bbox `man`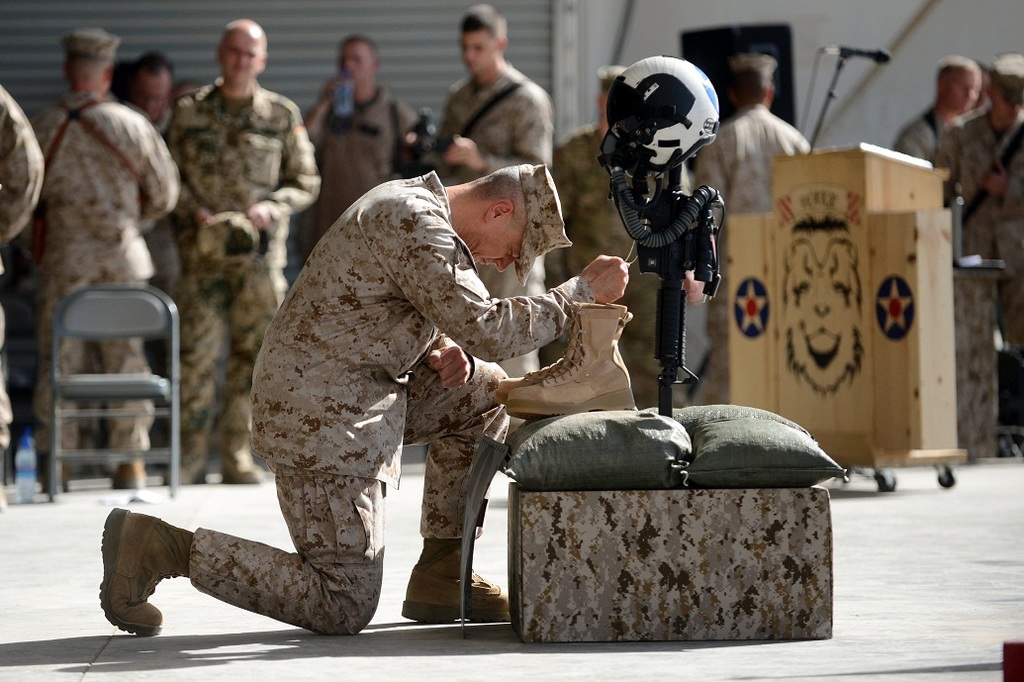
pyautogui.locateOnScreen(544, 64, 664, 410)
